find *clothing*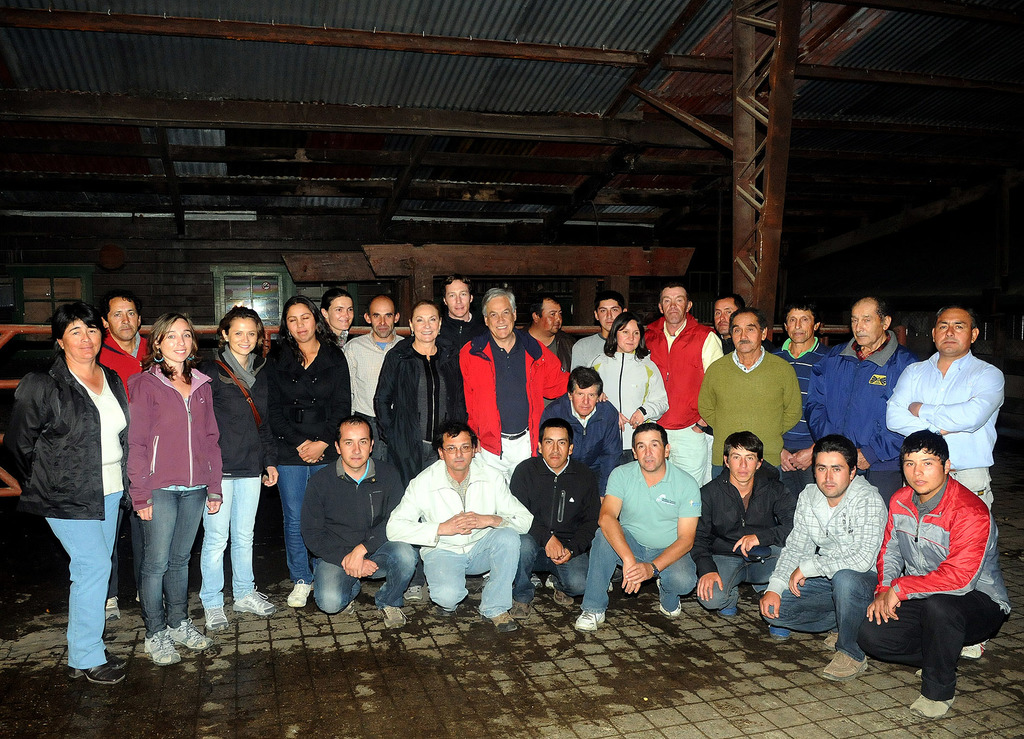
(x1=883, y1=346, x2=1006, y2=513)
